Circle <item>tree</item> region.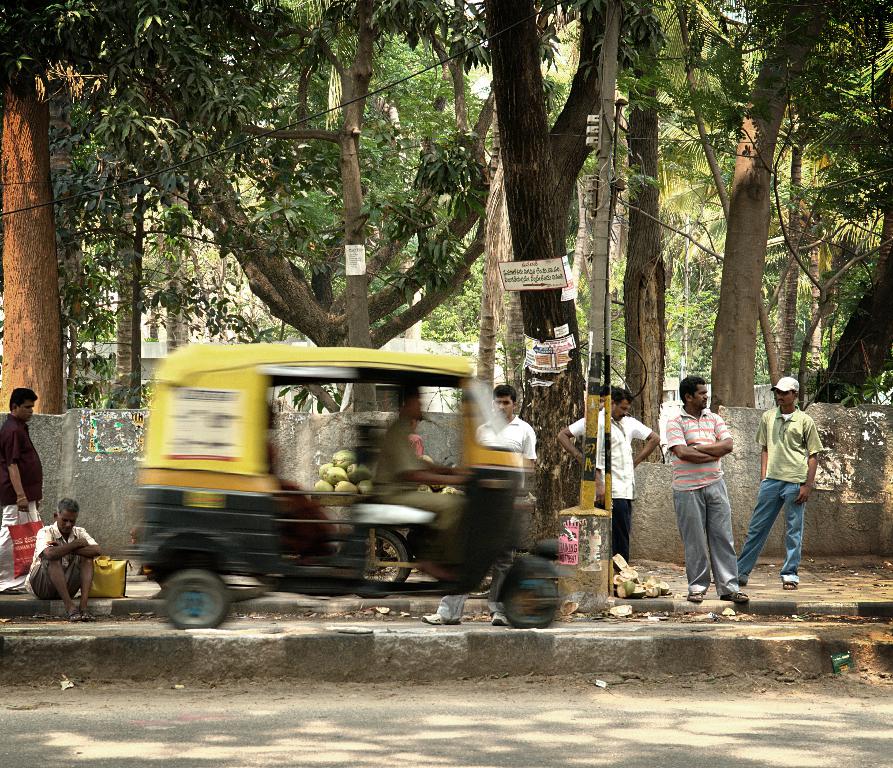
Region: detection(429, 0, 644, 555).
